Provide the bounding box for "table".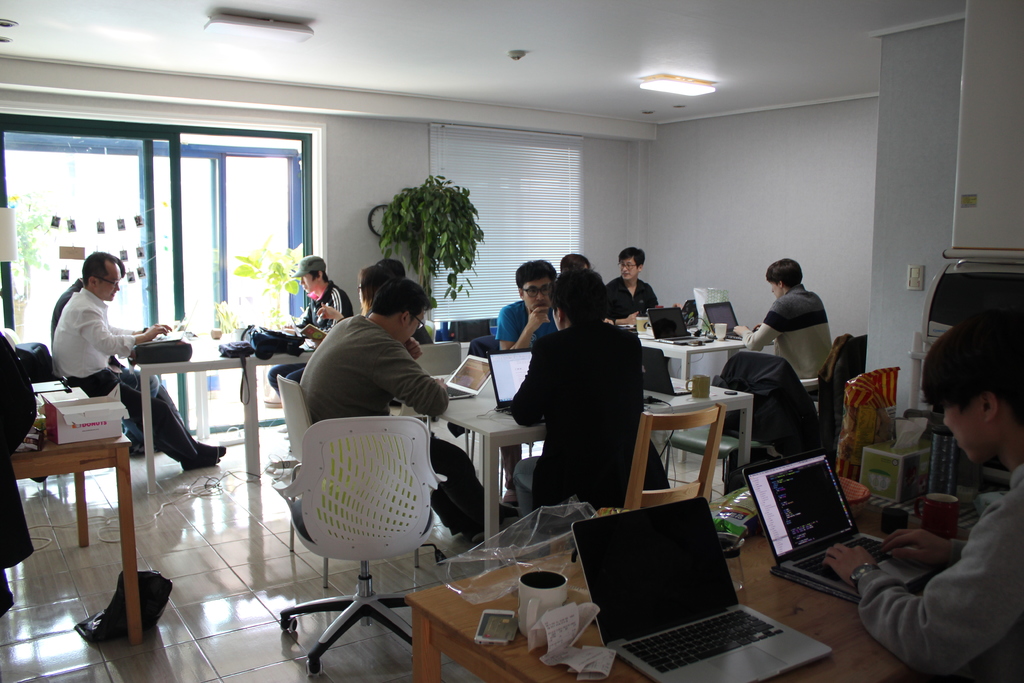
(x1=636, y1=334, x2=768, y2=460).
